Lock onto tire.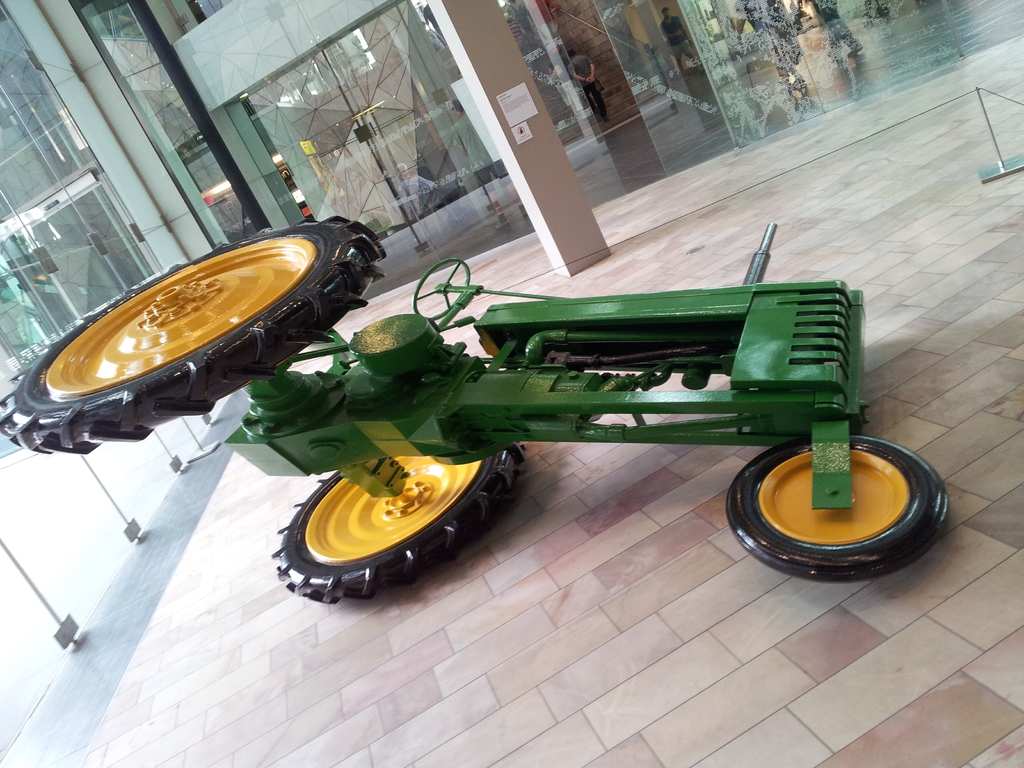
Locked: 1,214,384,461.
